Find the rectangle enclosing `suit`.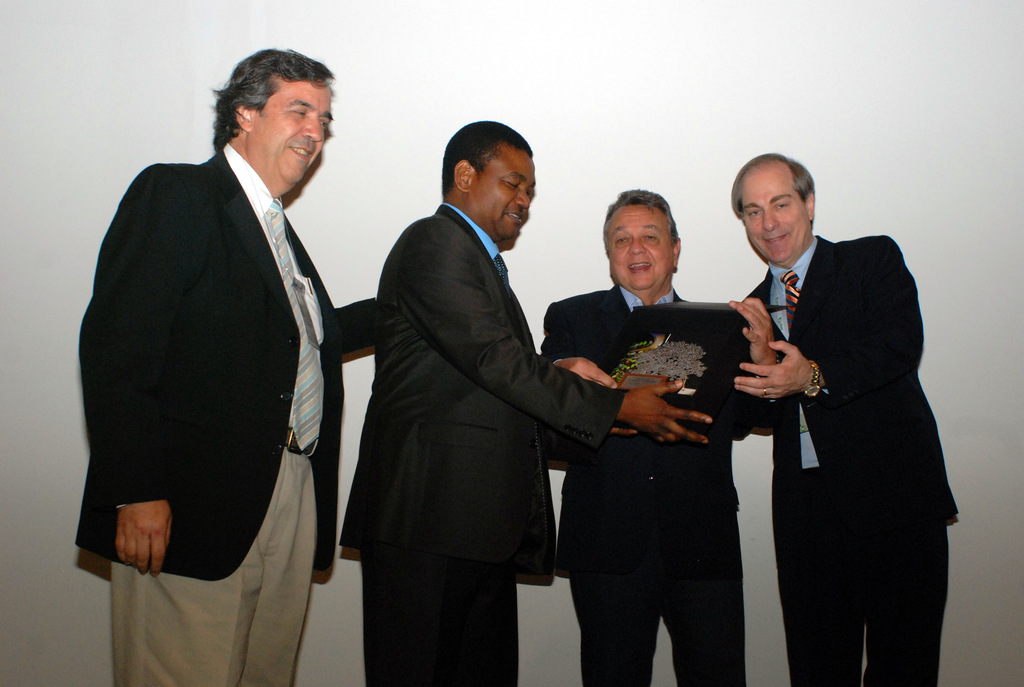
[x1=338, y1=95, x2=612, y2=661].
